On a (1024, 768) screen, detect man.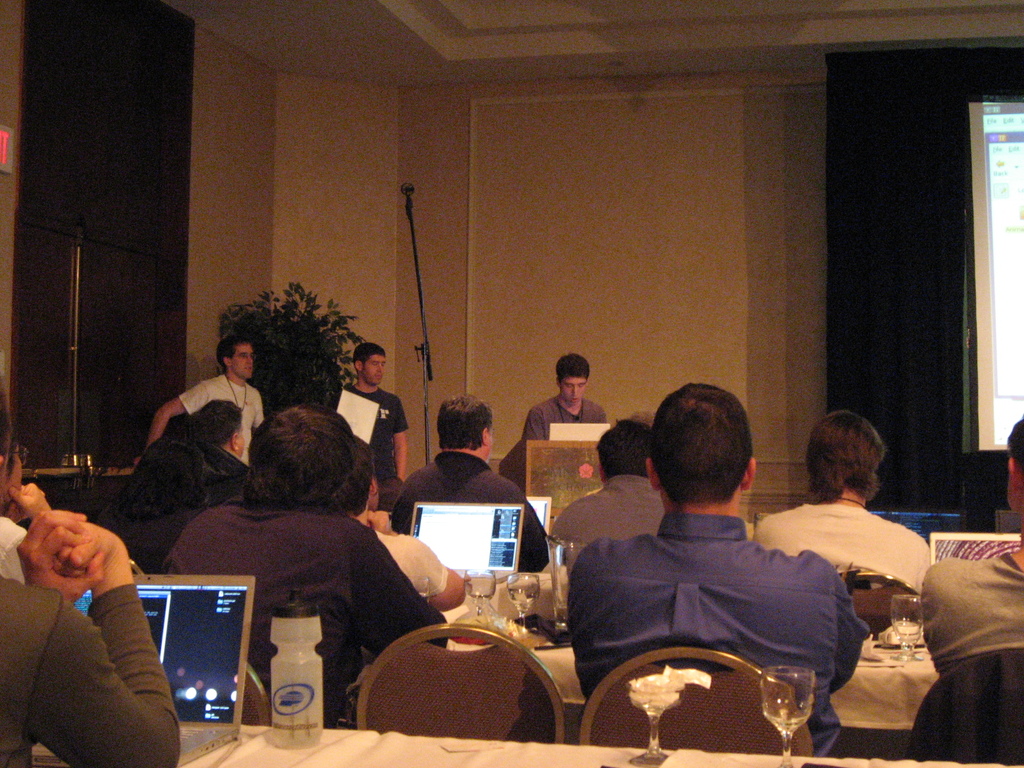
region(758, 403, 928, 600).
